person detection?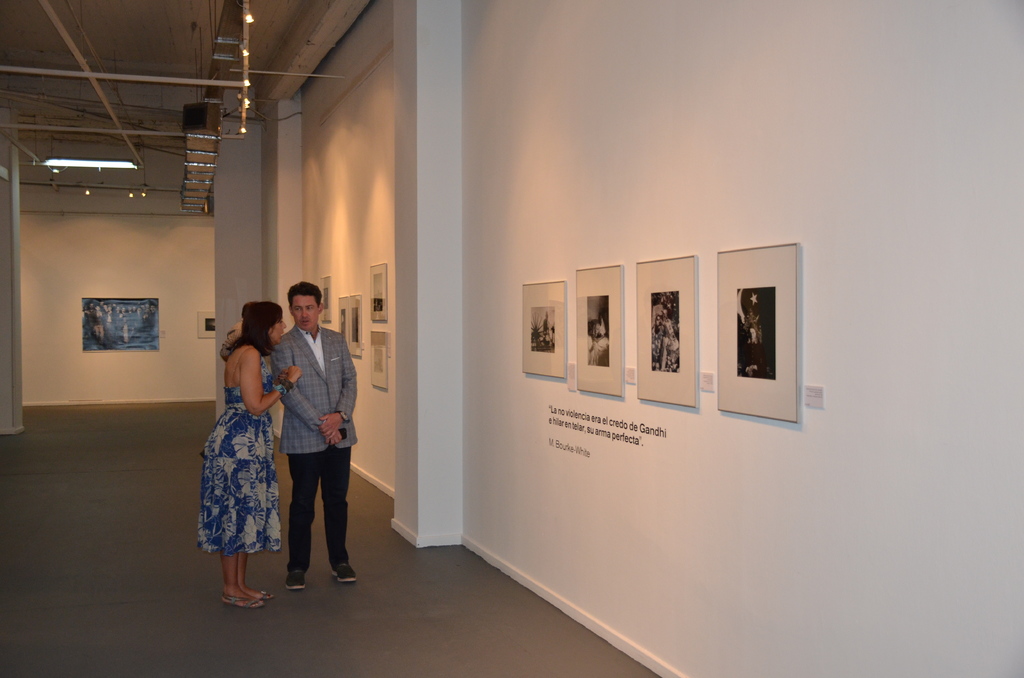
(259,272,349,606)
